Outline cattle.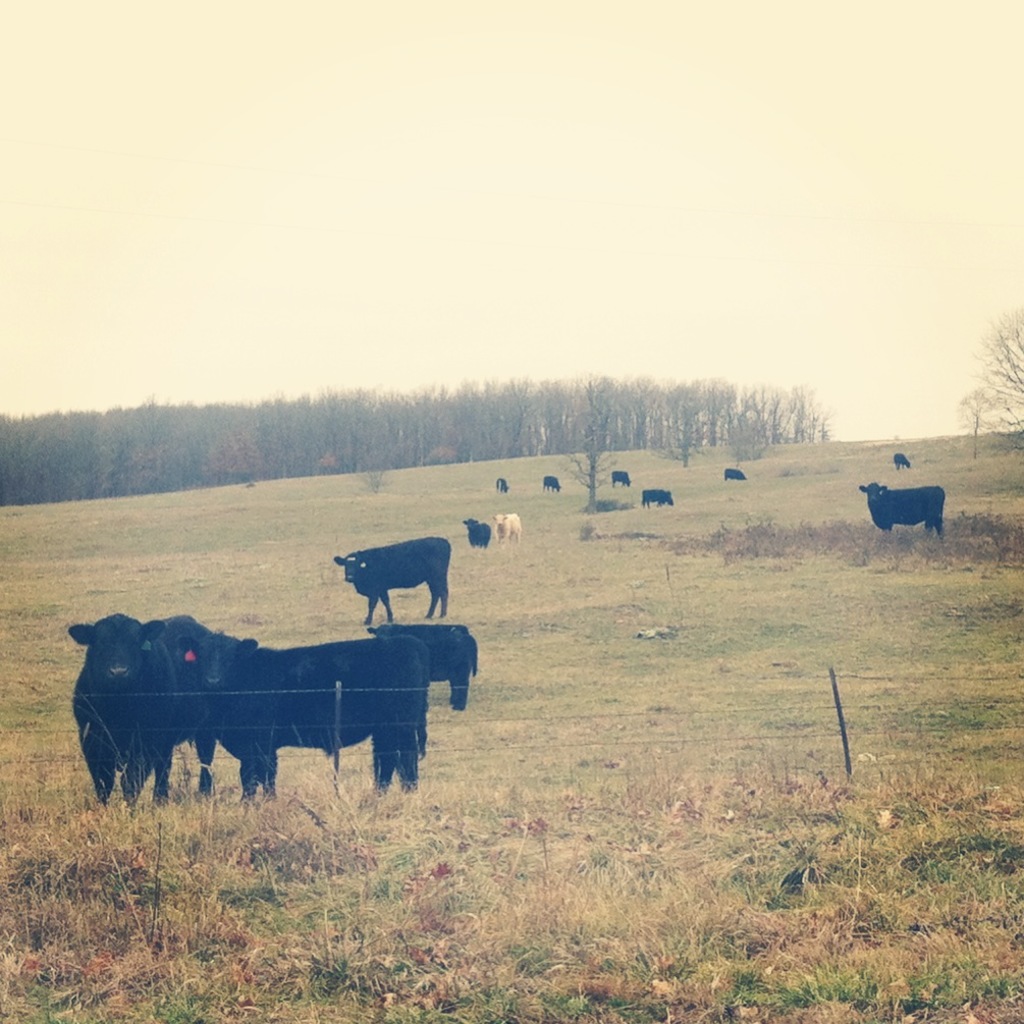
Outline: [x1=341, y1=537, x2=455, y2=622].
